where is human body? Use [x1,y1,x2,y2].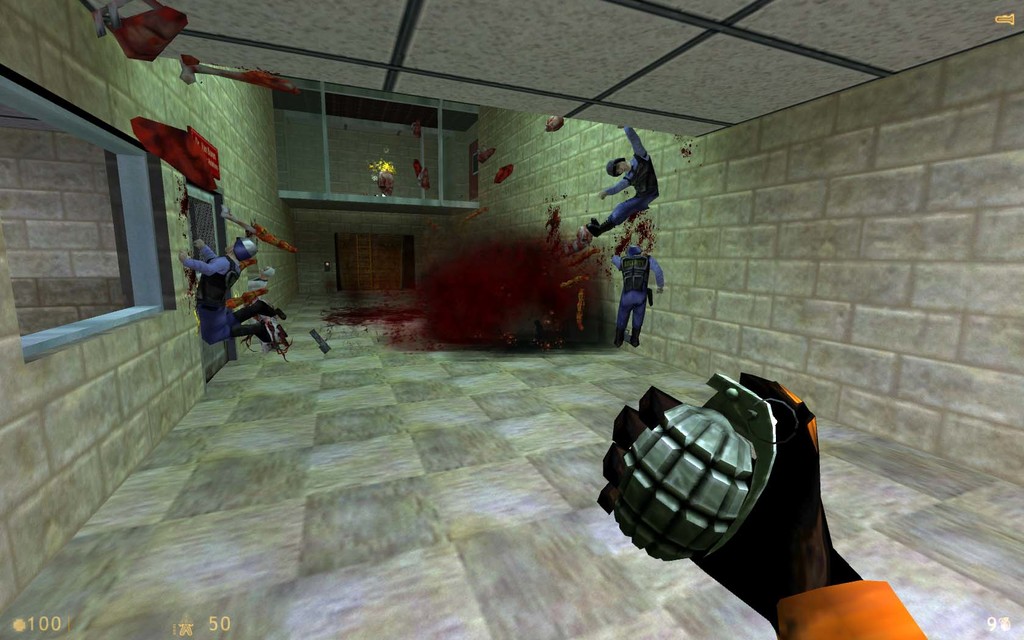
[614,252,665,347].
